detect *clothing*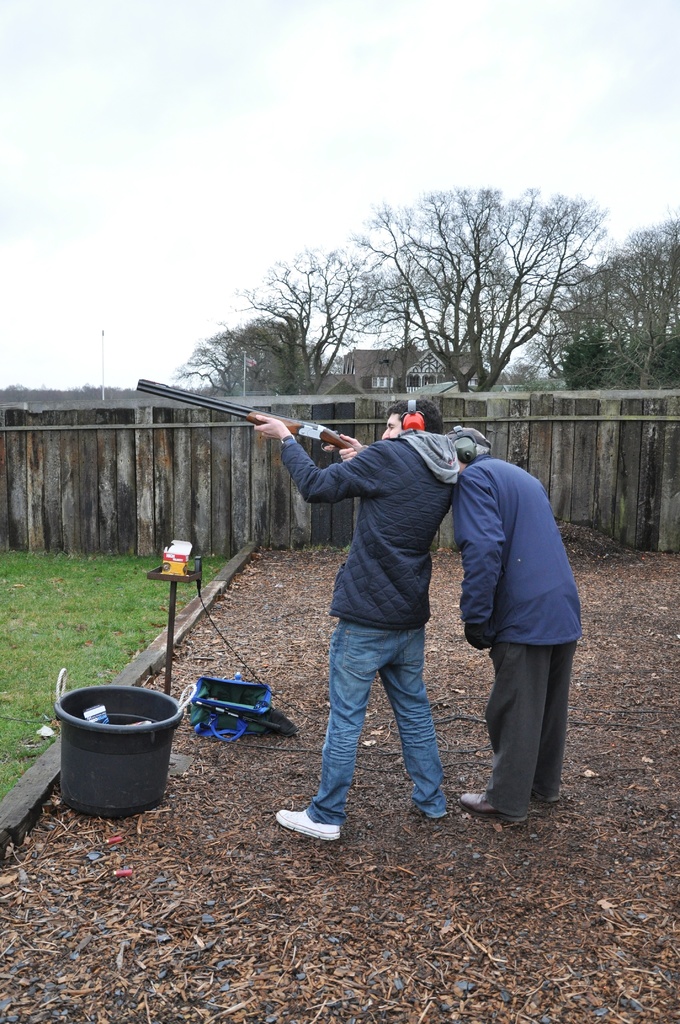
rect(451, 399, 598, 813)
